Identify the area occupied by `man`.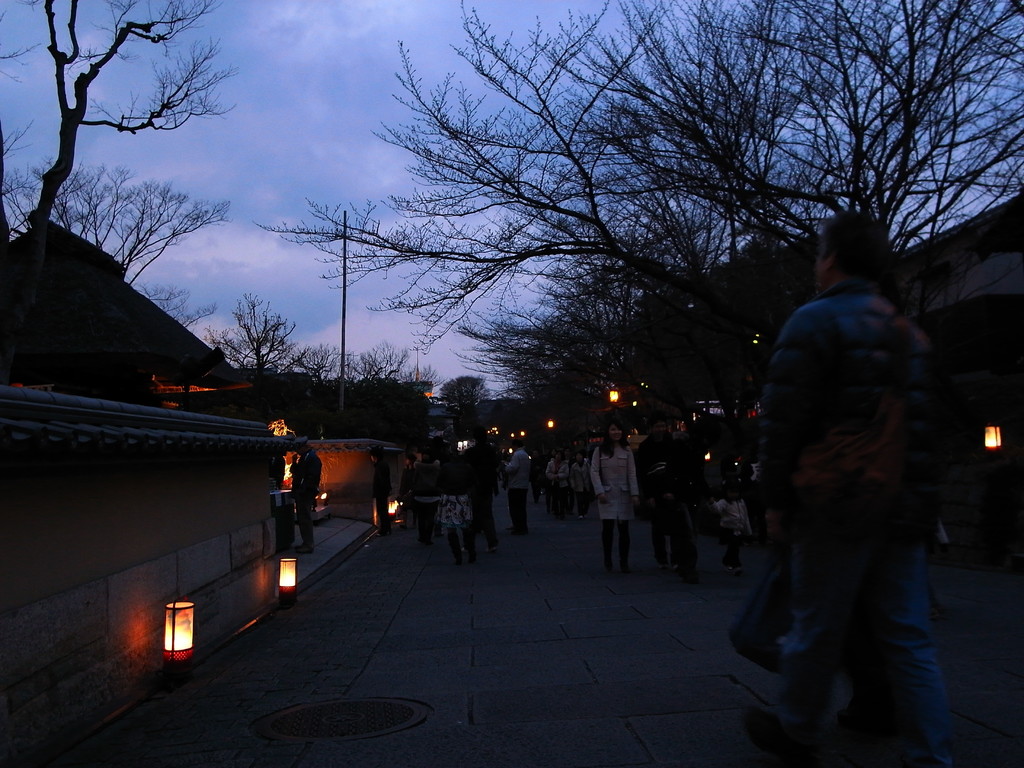
Area: [454,431,510,559].
